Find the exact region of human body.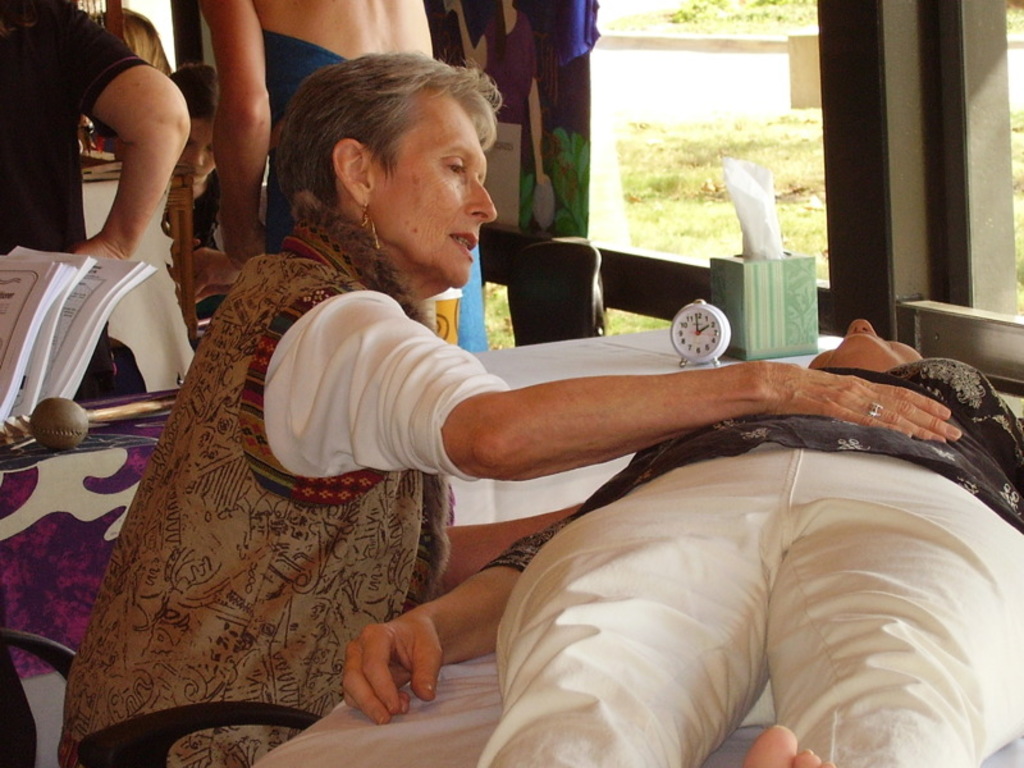
Exact region: <region>0, 0, 193, 398</region>.
